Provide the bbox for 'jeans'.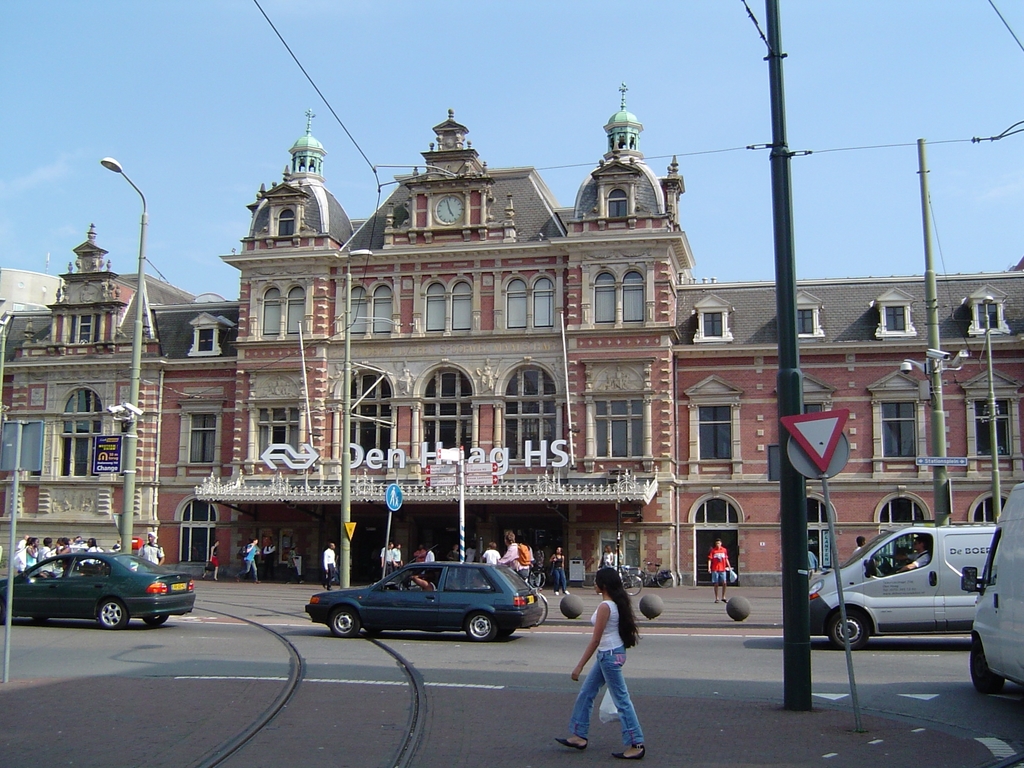
x1=245 y1=559 x2=257 y2=582.
